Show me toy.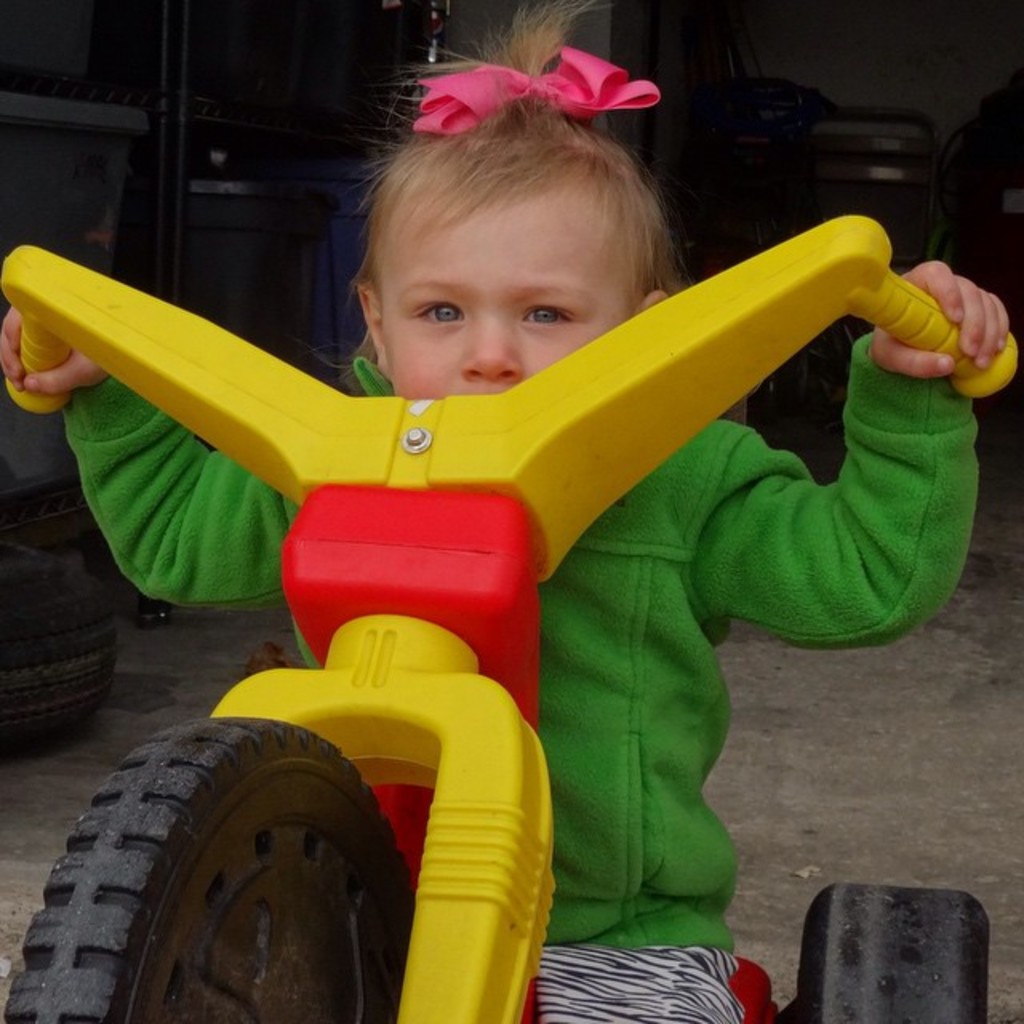
toy is here: (left=32, top=117, right=1023, bottom=958).
